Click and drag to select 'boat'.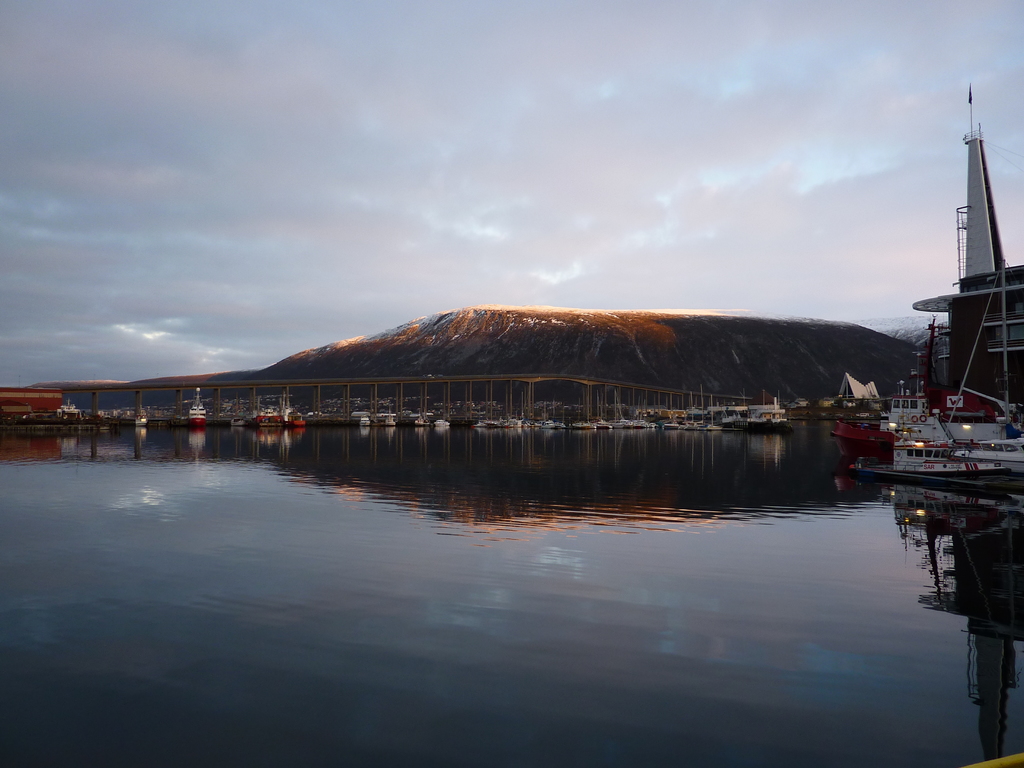
Selection: {"left": 635, "top": 390, "right": 645, "bottom": 427}.
